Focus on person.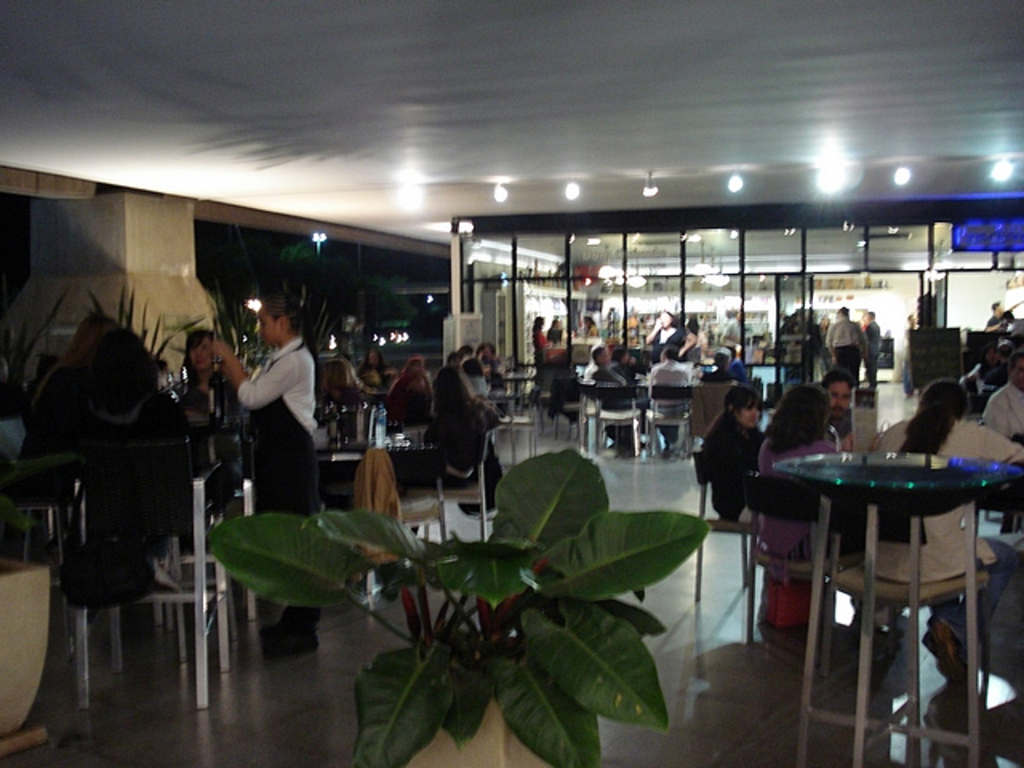
Focused at 320,357,374,397.
